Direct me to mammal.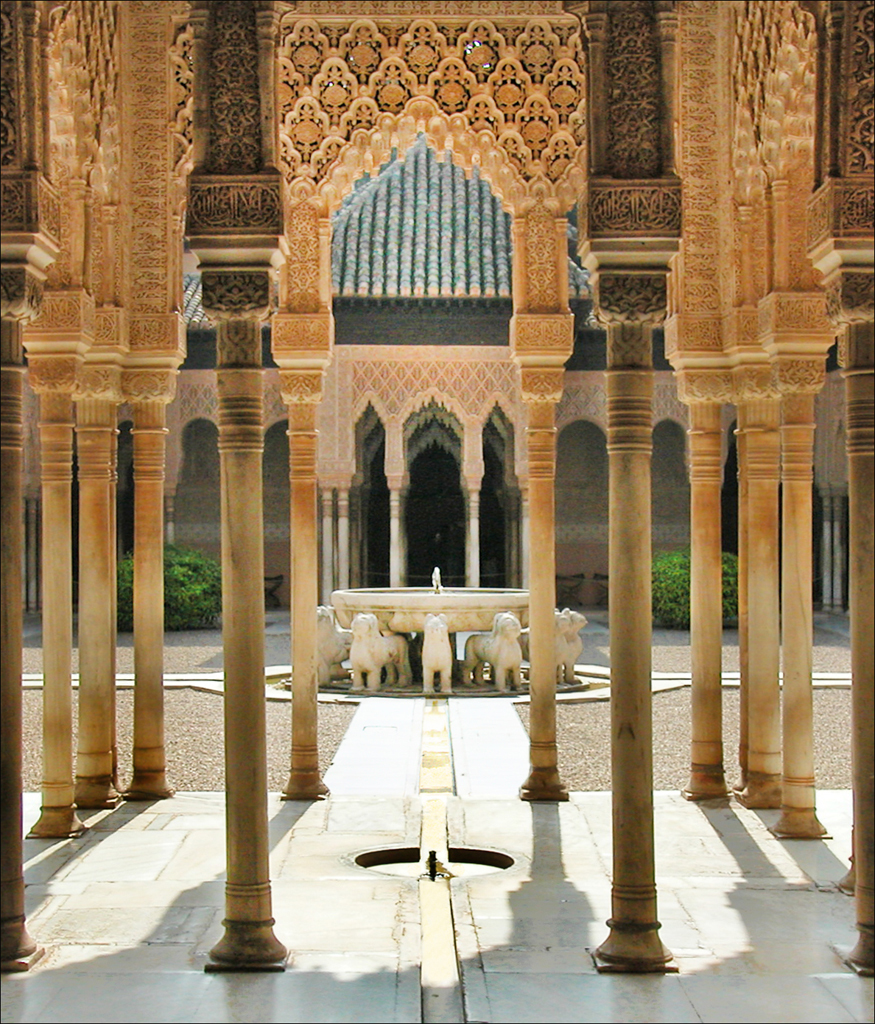
Direction: box(313, 608, 352, 688).
